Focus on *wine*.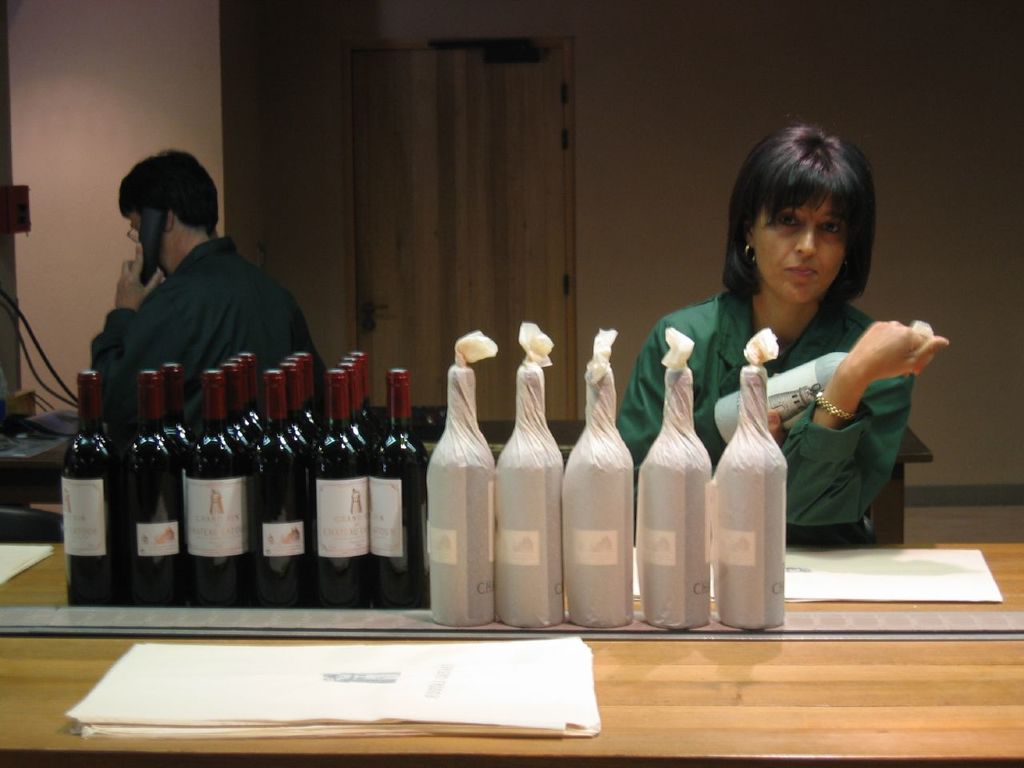
Focused at left=308, top=373, right=370, bottom=614.
